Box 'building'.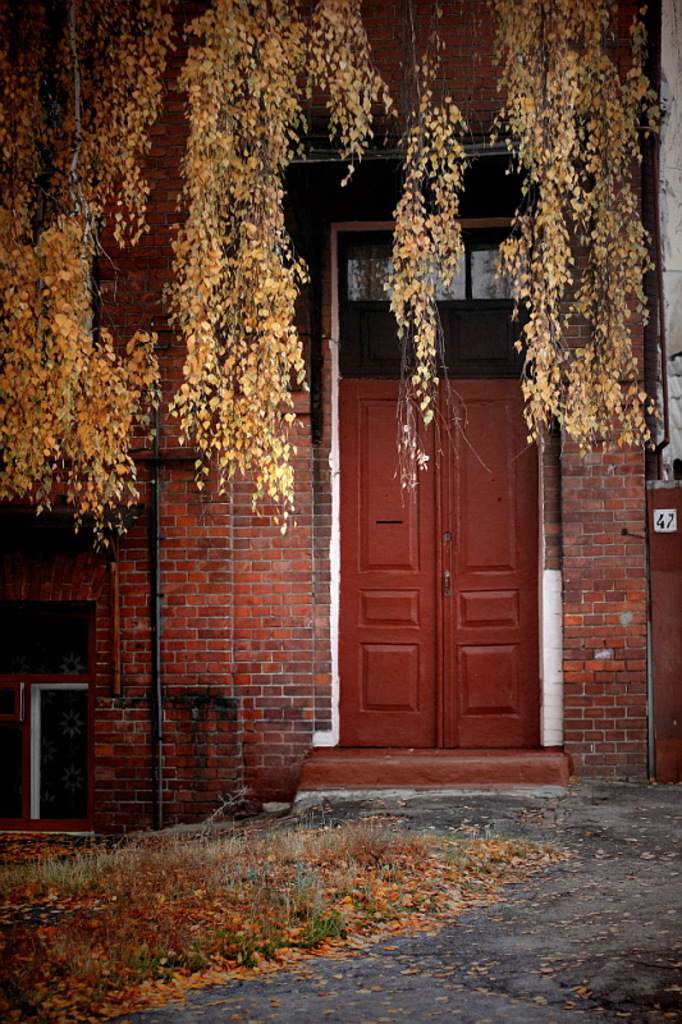
1, 0, 679, 788.
